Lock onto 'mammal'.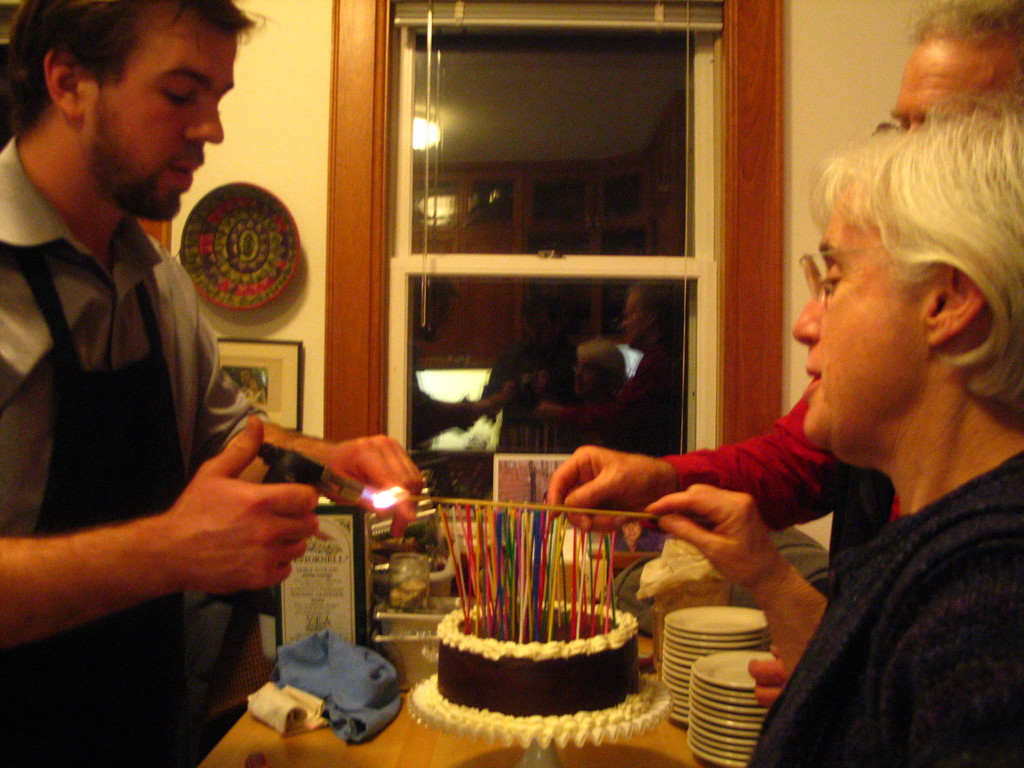
Locked: <bbox>0, 0, 424, 767</bbox>.
